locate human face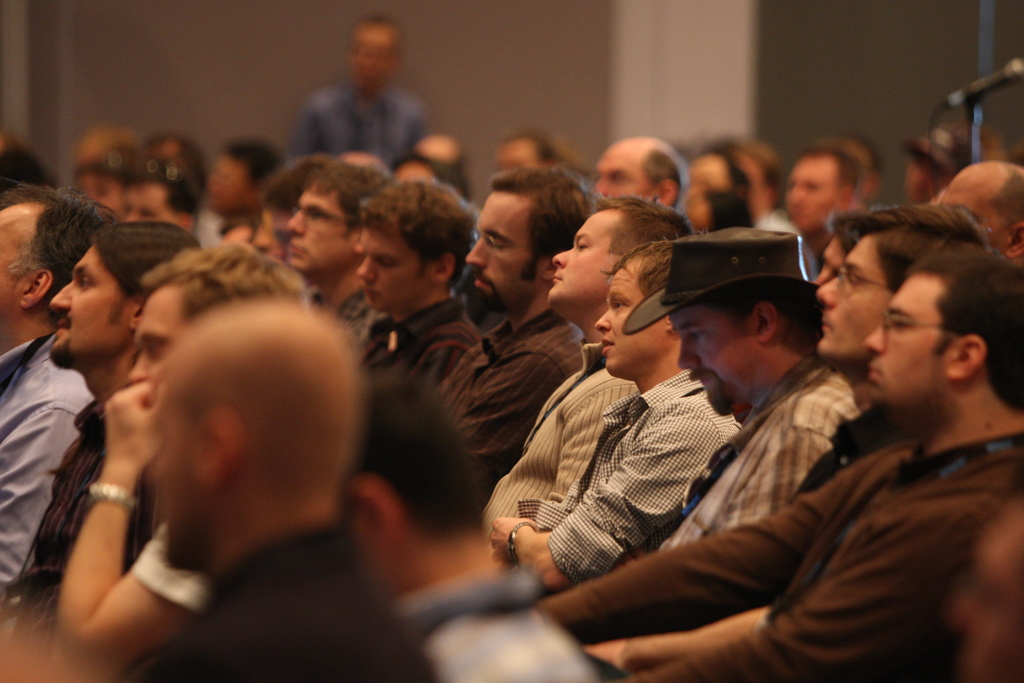
detection(45, 245, 133, 366)
